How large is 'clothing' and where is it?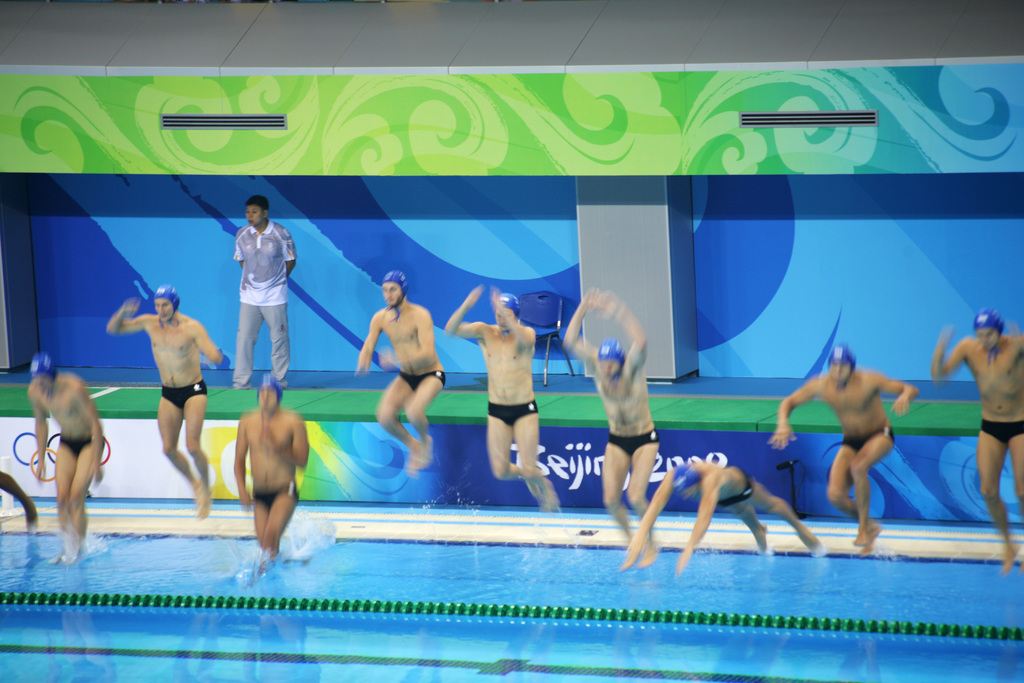
Bounding box: [838,423,897,453].
